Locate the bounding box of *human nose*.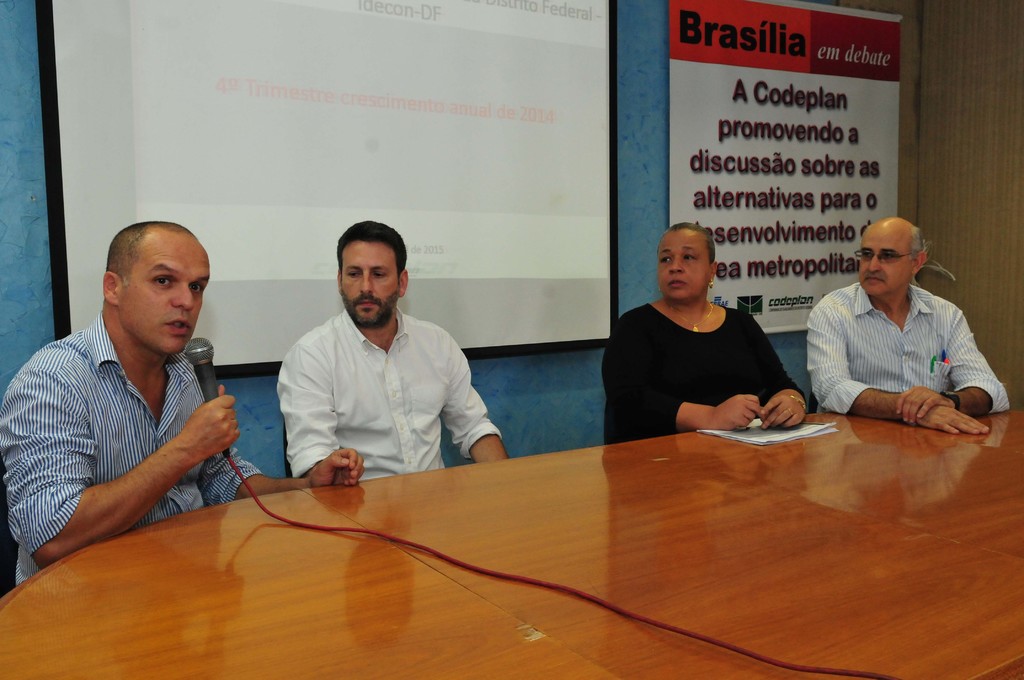
Bounding box: x1=170, y1=285, x2=194, y2=312.
